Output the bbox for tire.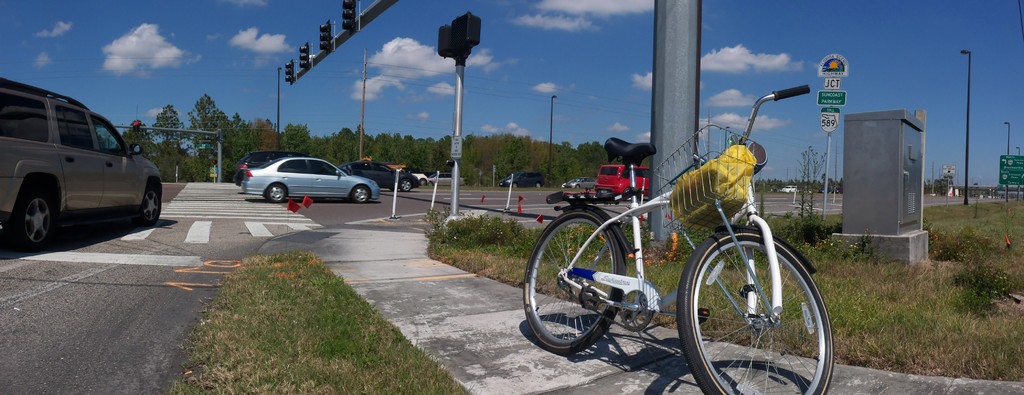
Rect(570, 181, 579, 189).
